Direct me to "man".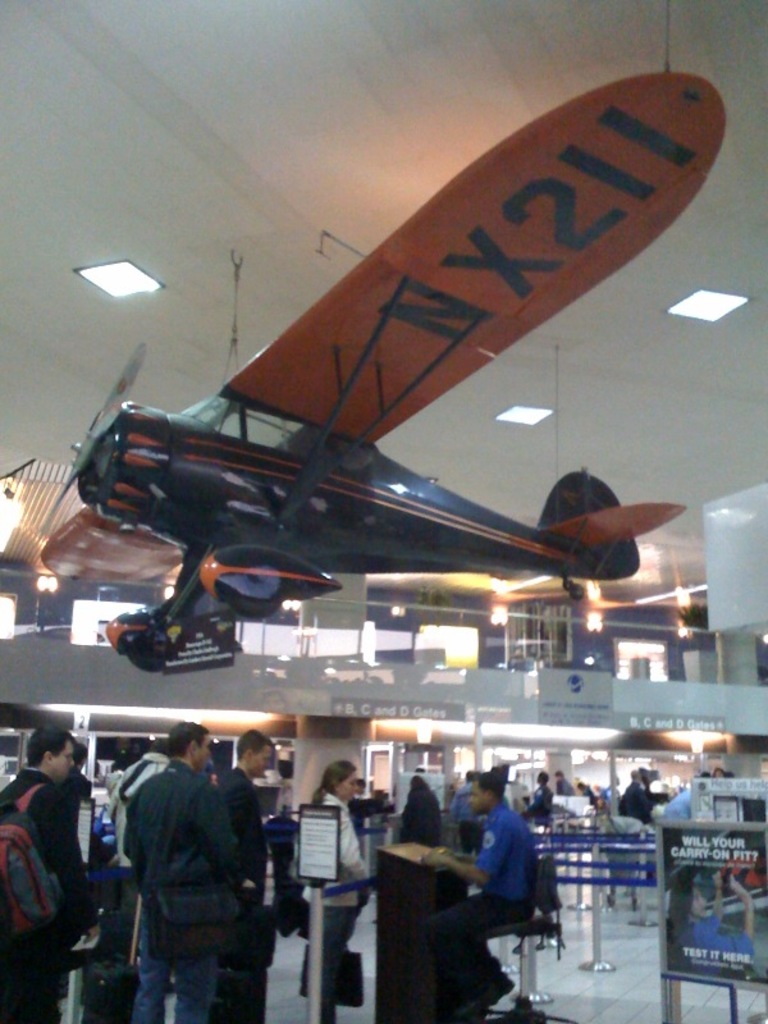
Direction: x1=448 y1=765 x2=490 y2=855.
